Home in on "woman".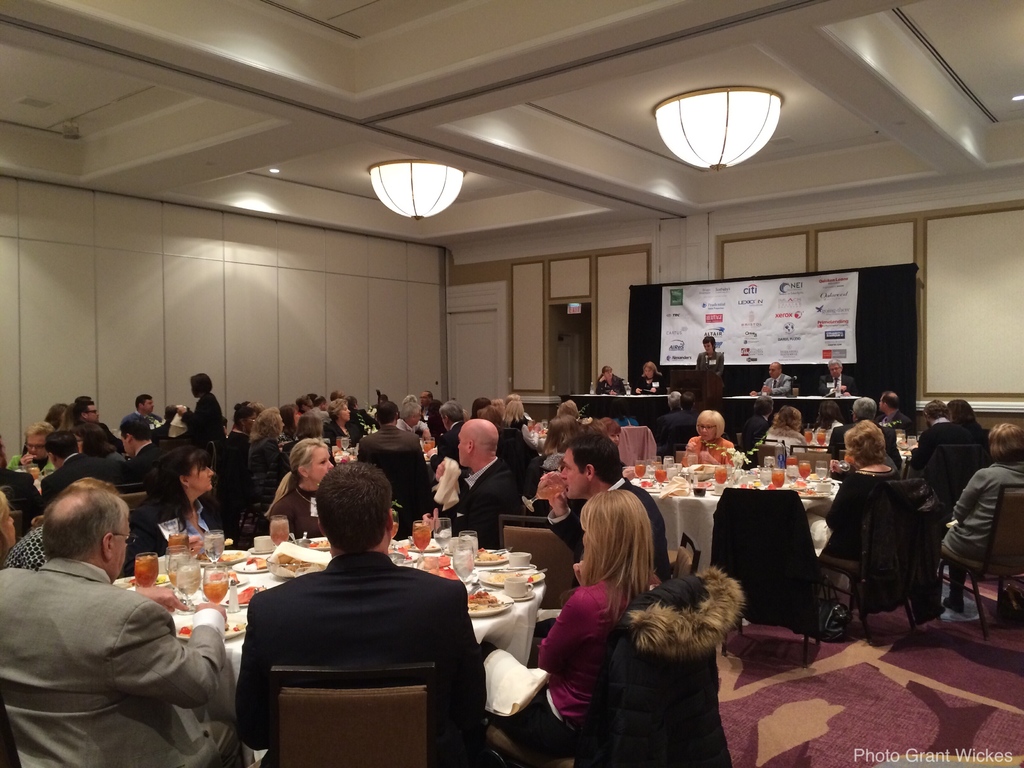
Homed in at x1=501, y1=392, x2=522, y2=408.
